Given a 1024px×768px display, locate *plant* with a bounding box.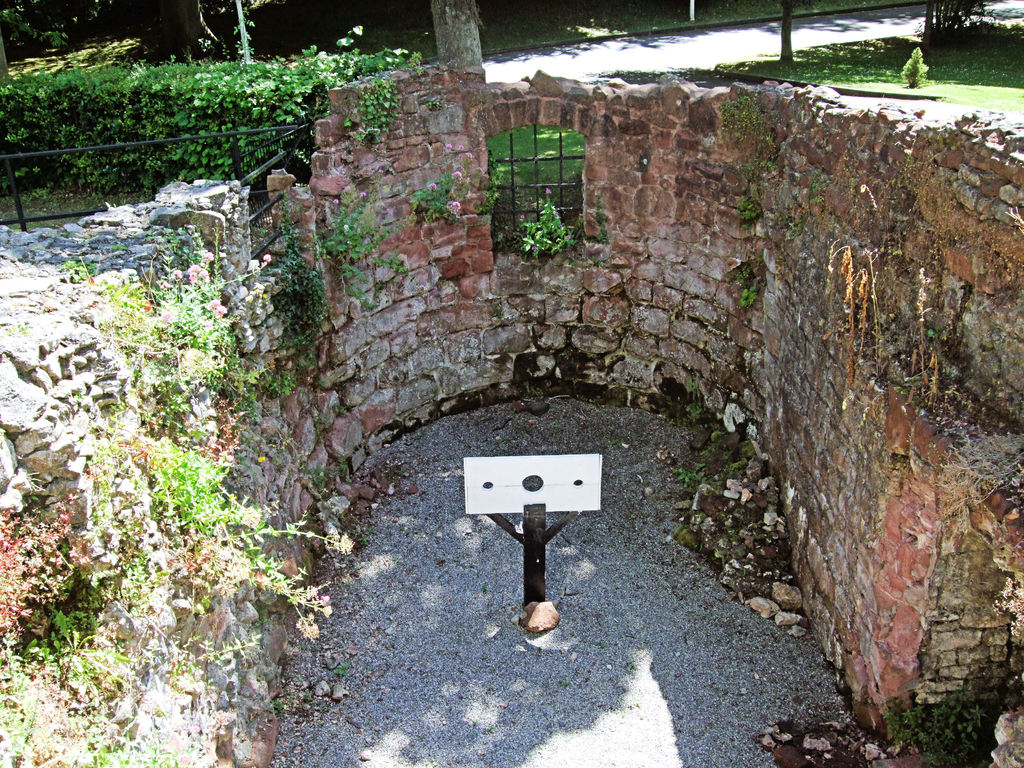
Located: bbox(297, 450, 349, 492).
